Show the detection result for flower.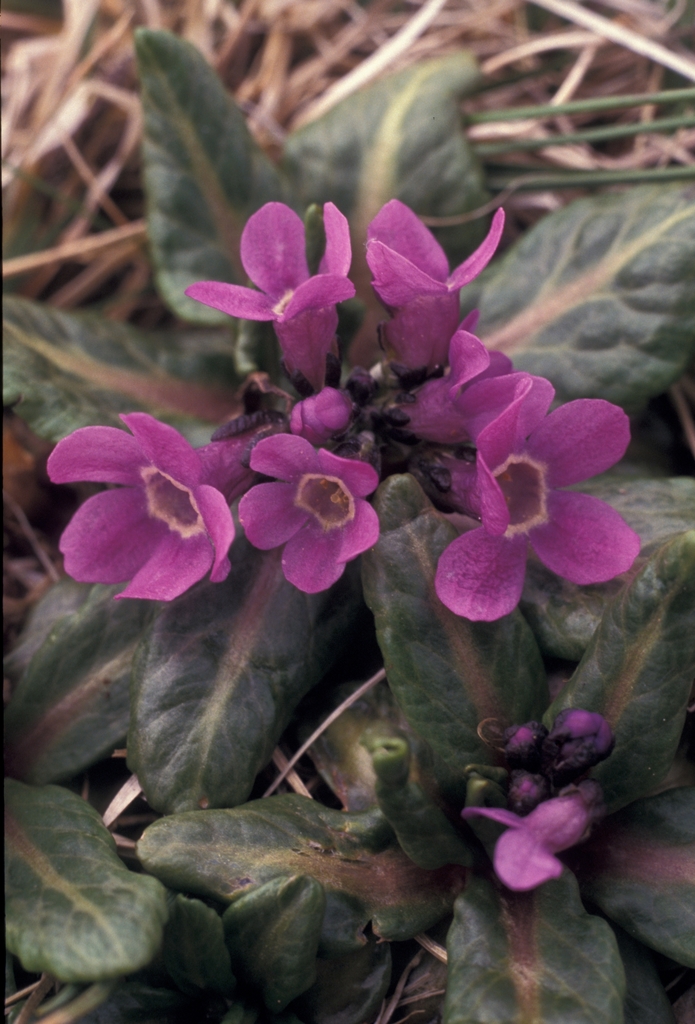
region(389, 357, 628, 618).
